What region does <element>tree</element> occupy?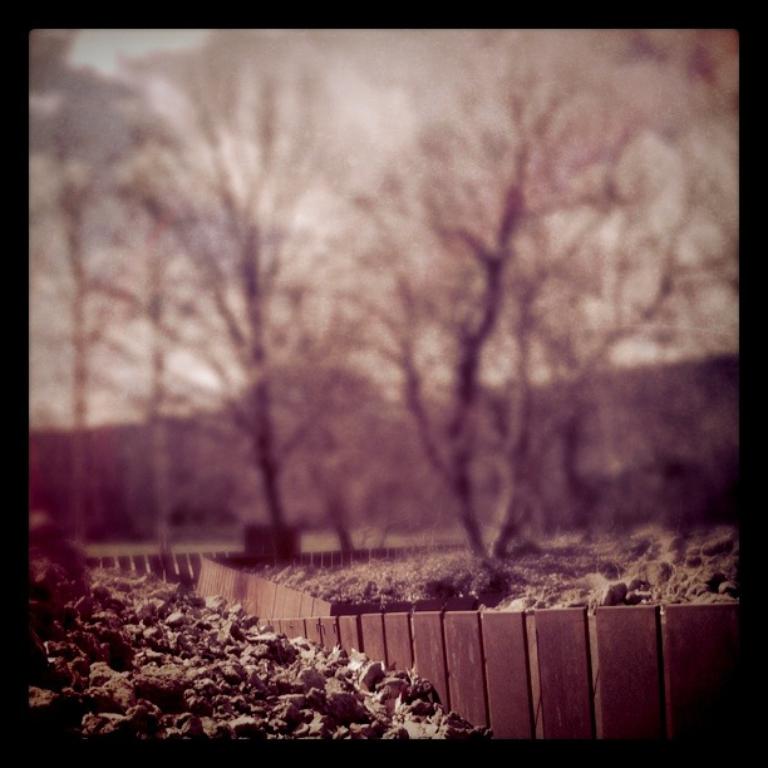
[87, 68, 400, 602].
